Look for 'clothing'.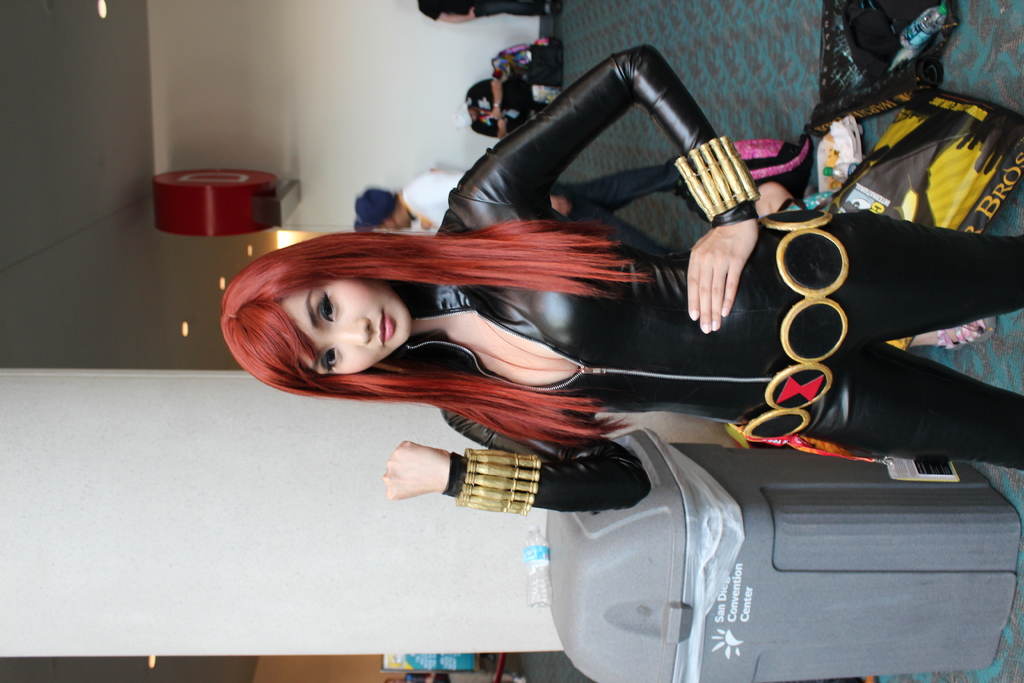
Found: bbox(399, 163, 680, 261).
